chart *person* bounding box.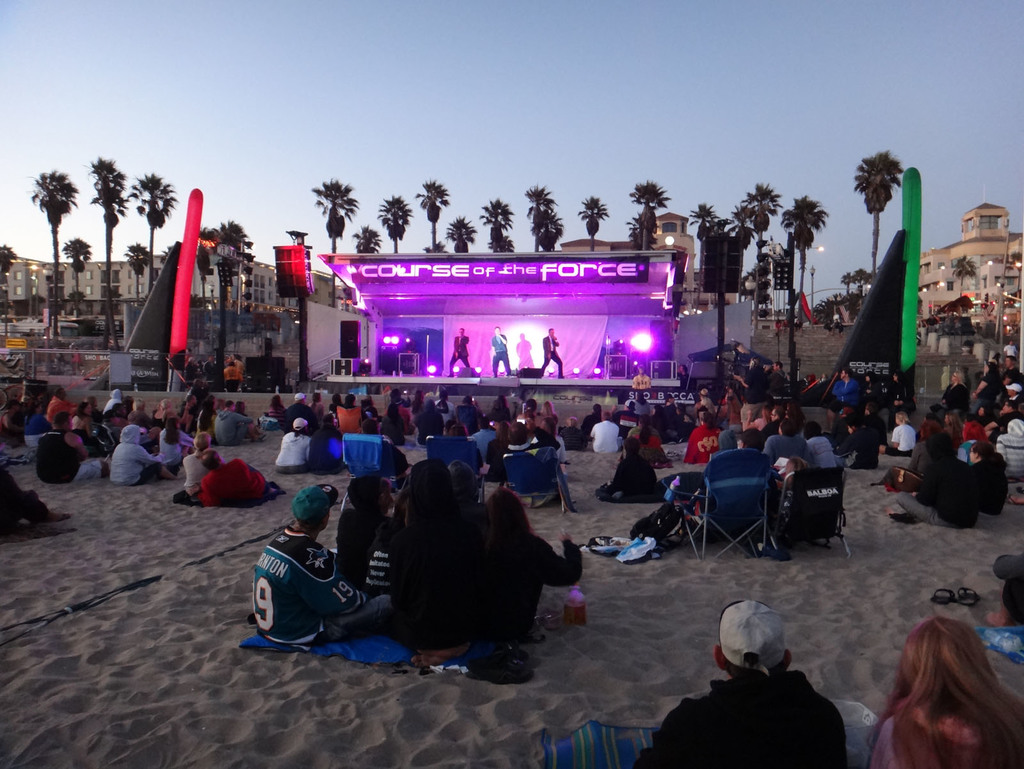
Charted: (left=101, top=382, right=132, bottom=421).
